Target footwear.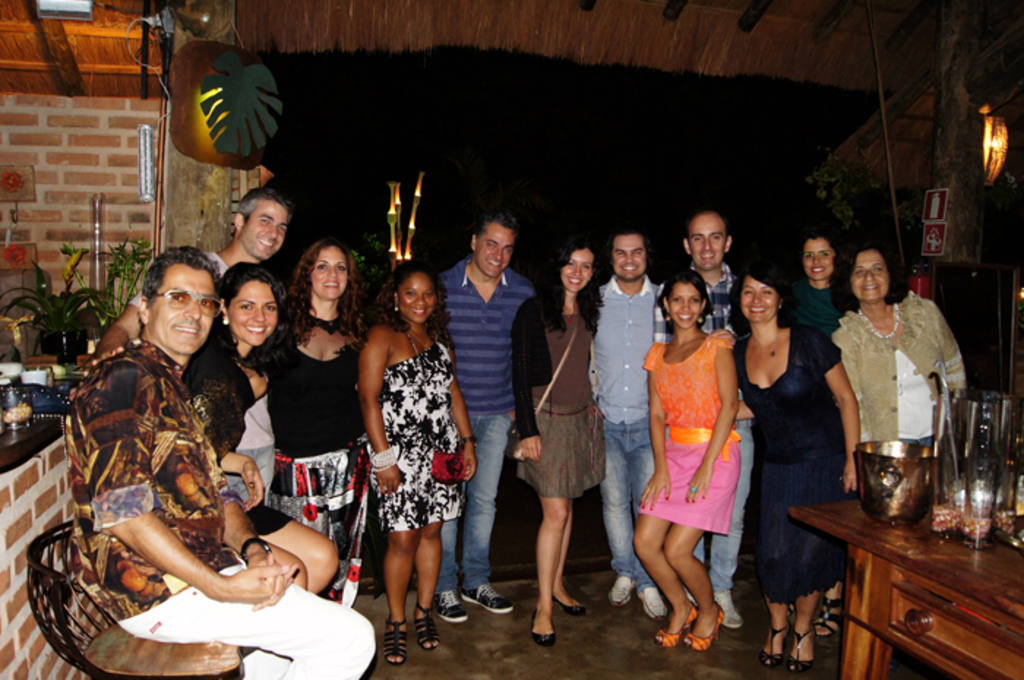
Target region: [x1=383, y1=616, x2=404, y2=668].
